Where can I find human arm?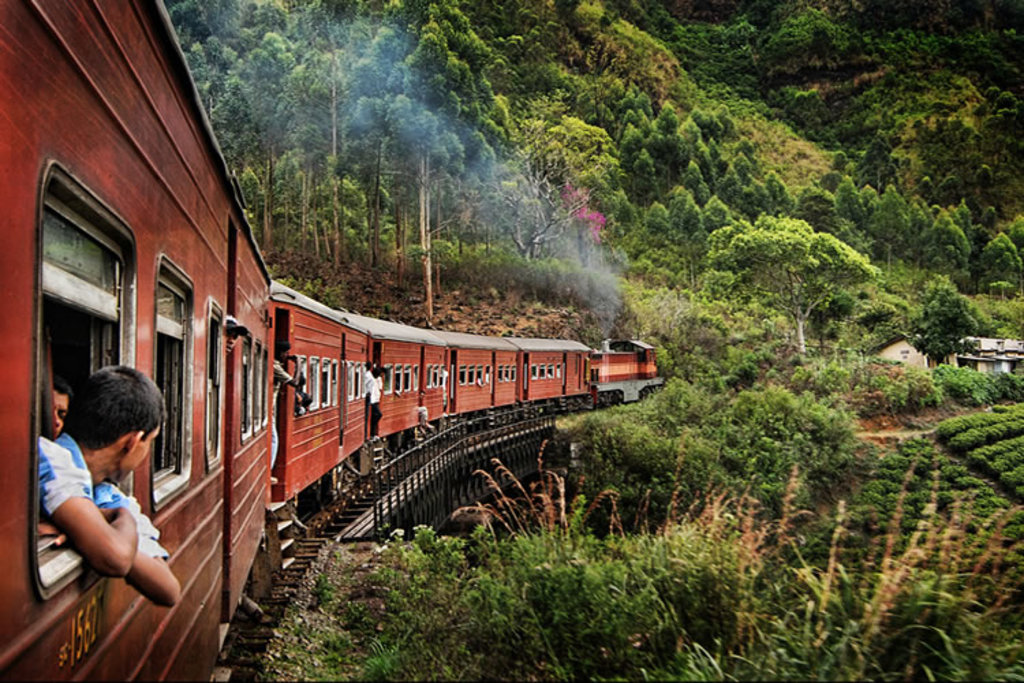
You can find it at <bbox>273, 350, 296, 392</bbox>.
